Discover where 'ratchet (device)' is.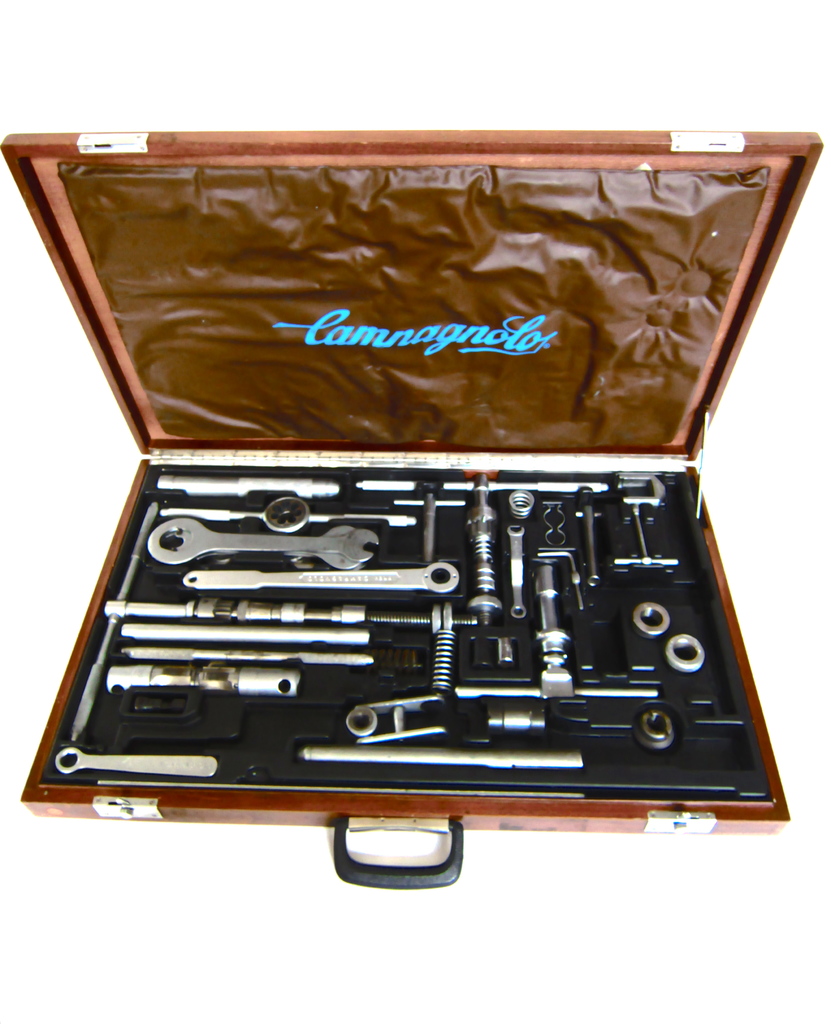
Discovered at [left=504, top=486, right=538, bottom=522].
